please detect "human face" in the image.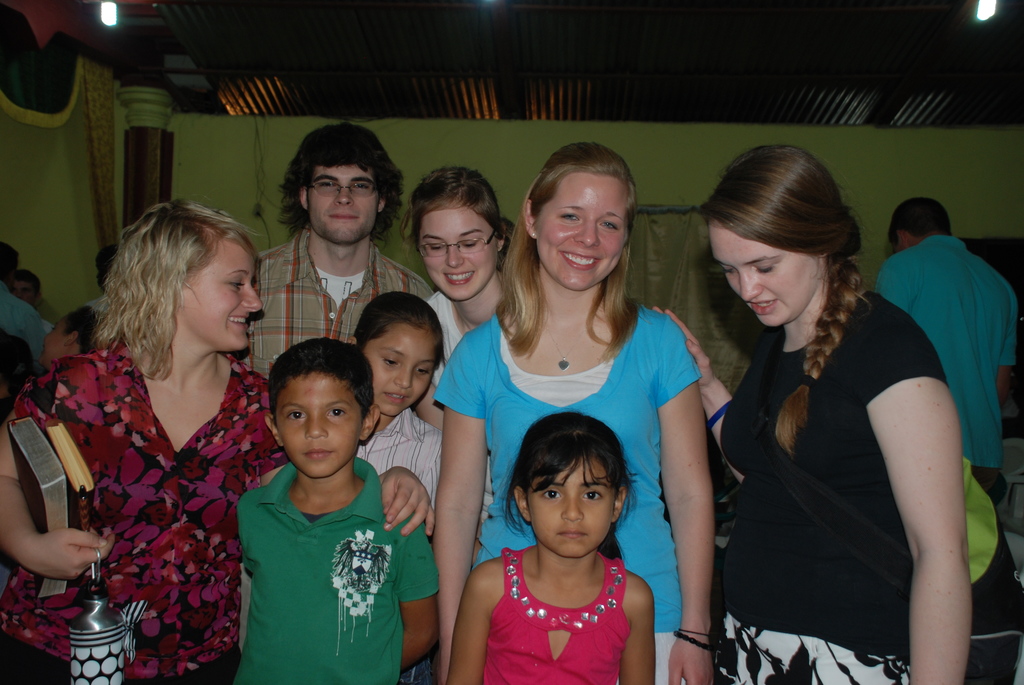
(left=524, top=452, right=618, bottom=560).
